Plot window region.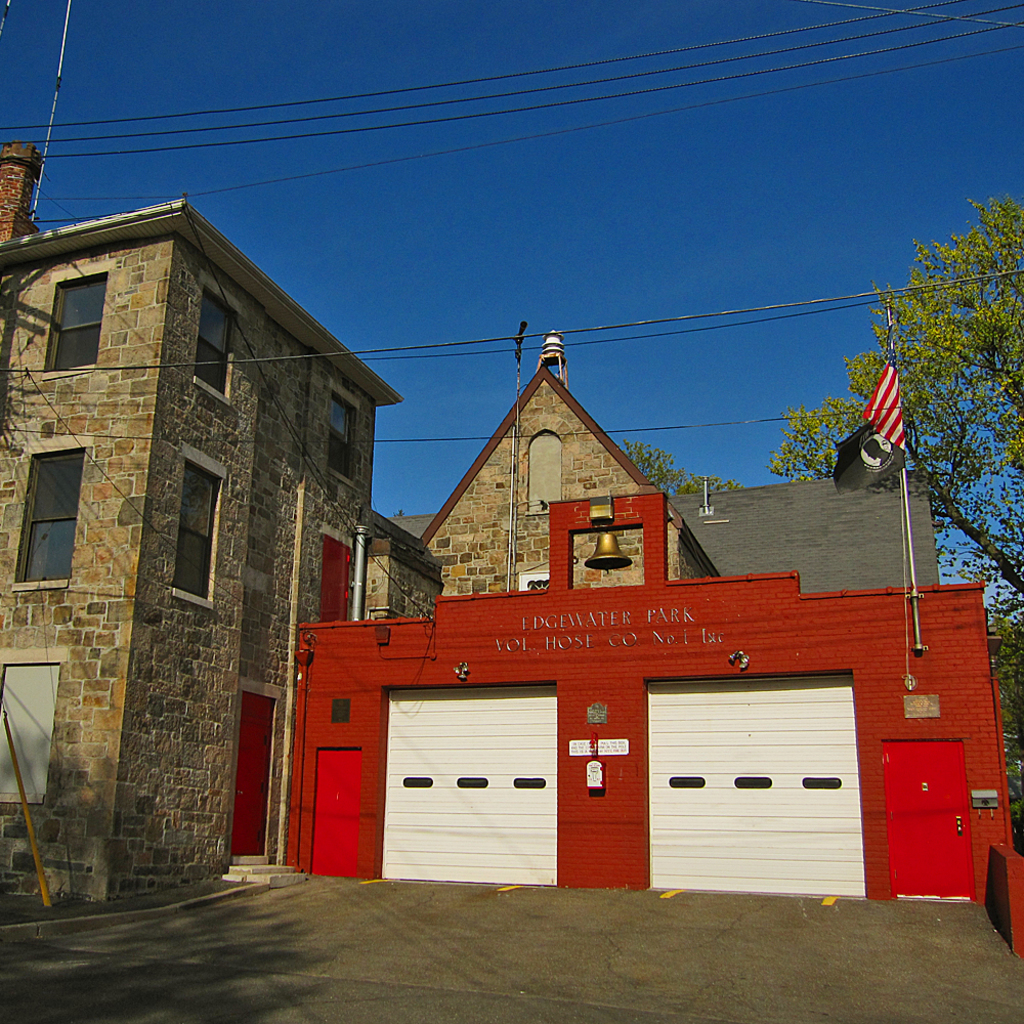
Plotted at l=0, t=653, r=73, b=796.
